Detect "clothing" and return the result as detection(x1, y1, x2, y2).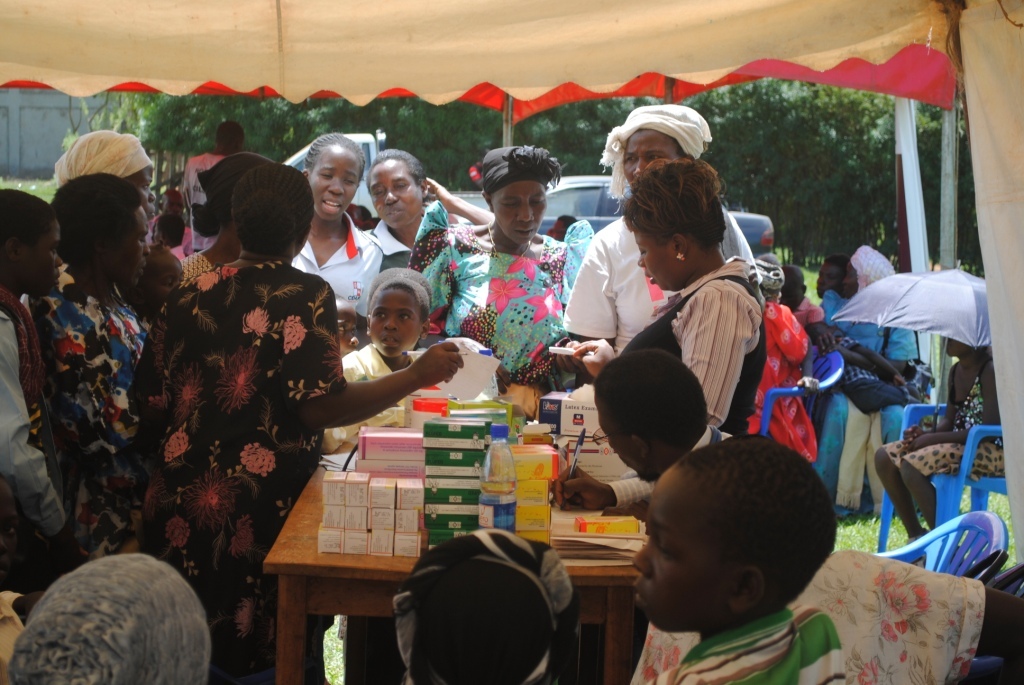
detection(408, 192, 595, 382).
